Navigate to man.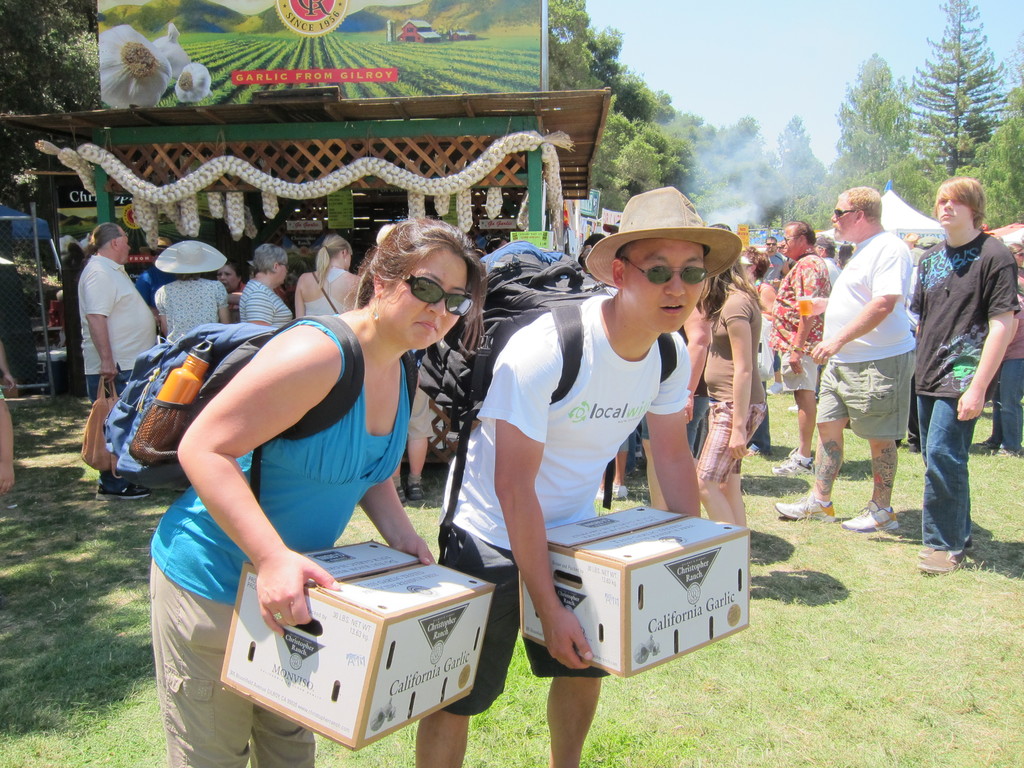
Navigation target: select_region(773, 183, 917, 531).
